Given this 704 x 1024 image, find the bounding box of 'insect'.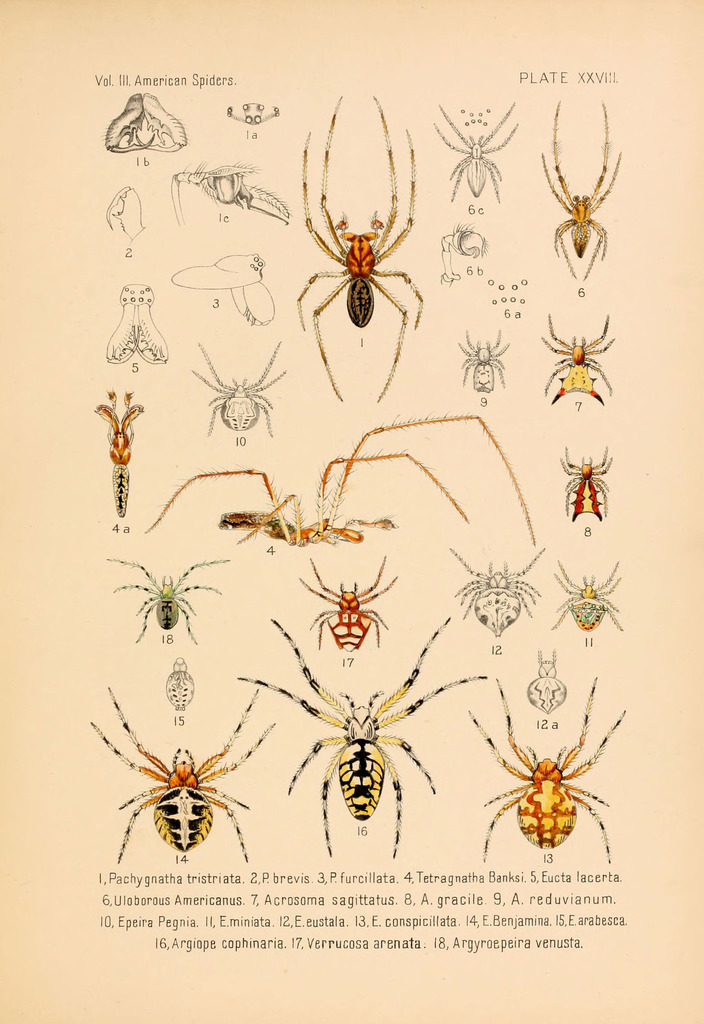
bbox=(234, 618, 488, 860).
